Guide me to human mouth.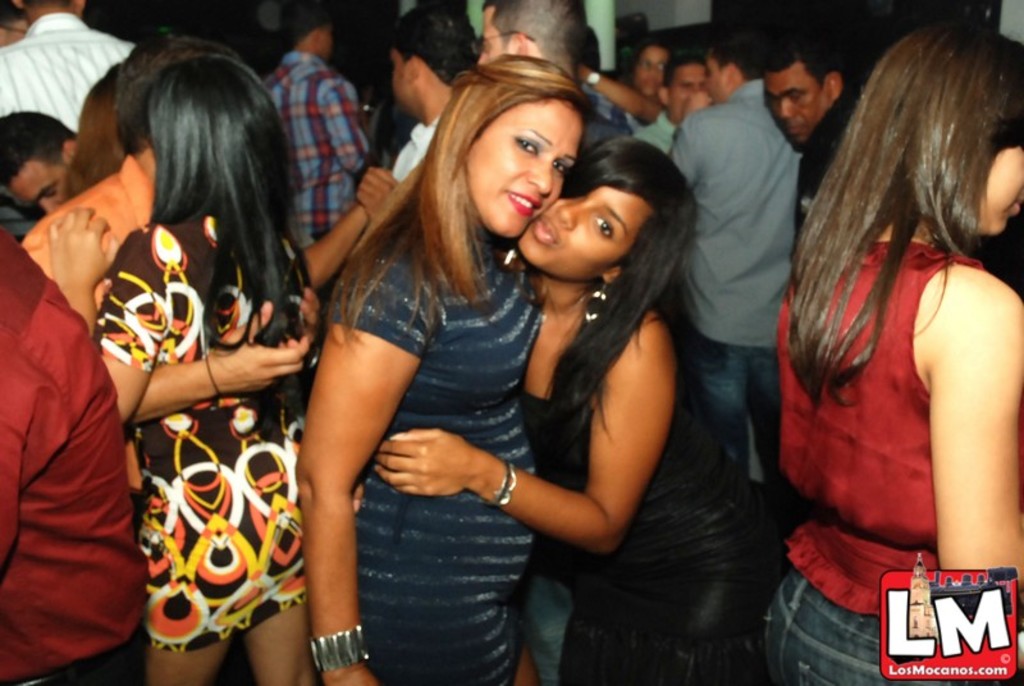
Guidance: (x1=786, y1=119, x2=804, y2=131).
